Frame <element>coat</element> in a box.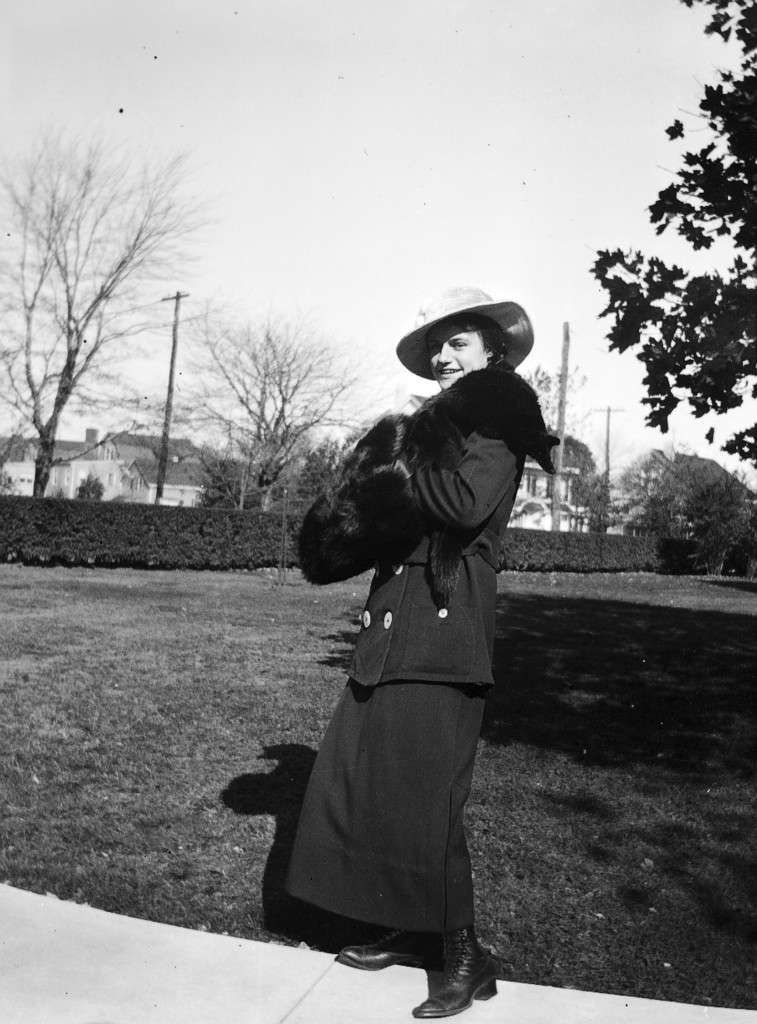
[346,389,554,684].
